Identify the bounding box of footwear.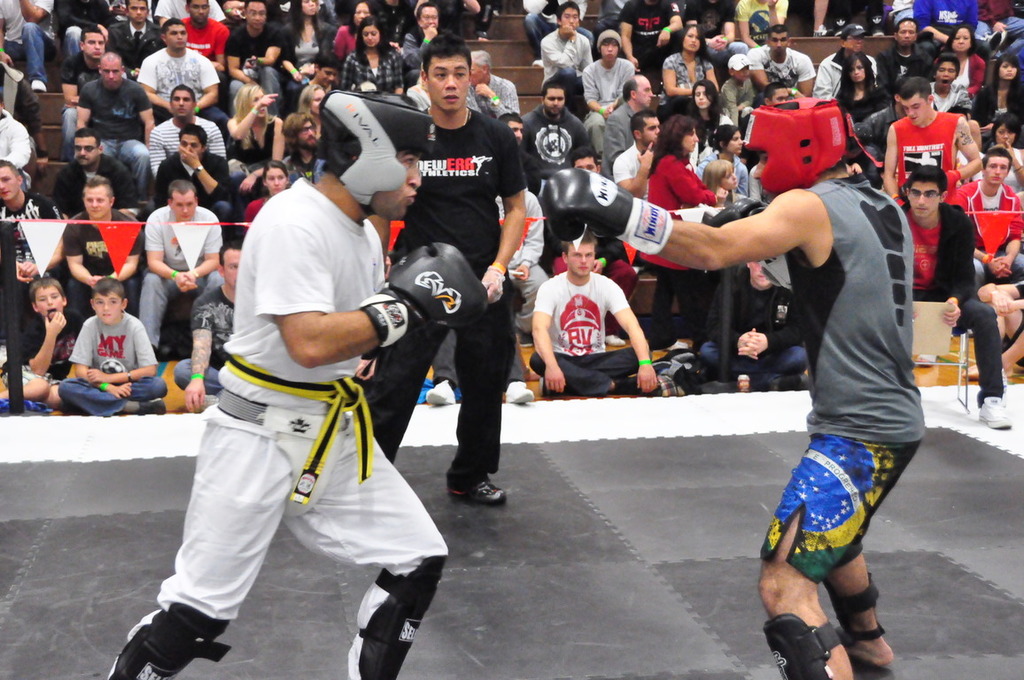
(606, 333, 627, 346).
